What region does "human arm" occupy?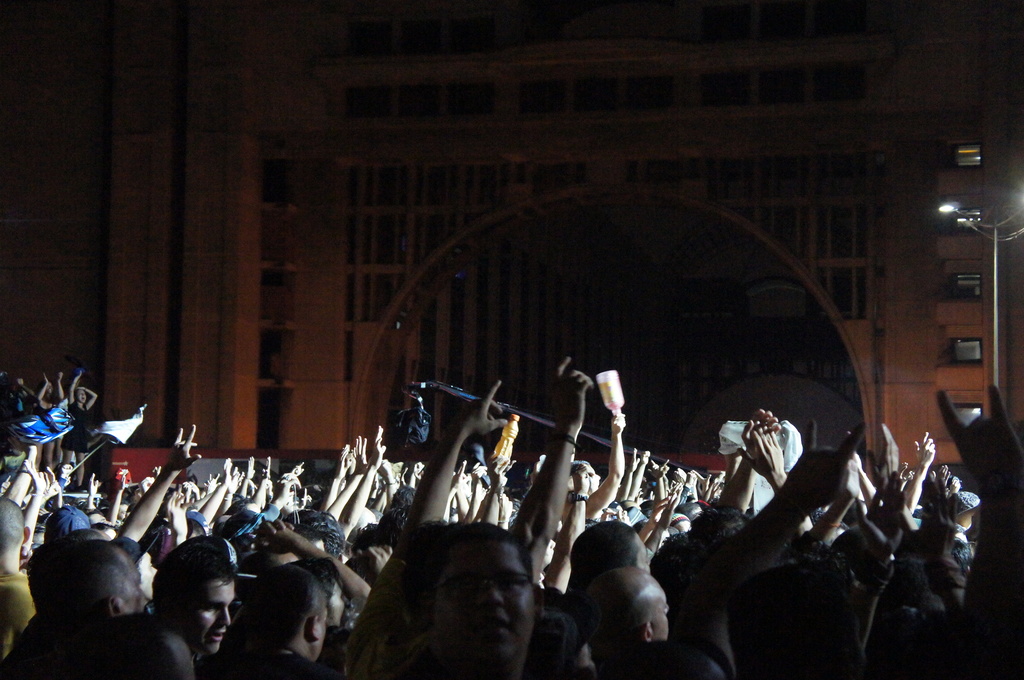
bbox=[447, 460, 470, 522].
